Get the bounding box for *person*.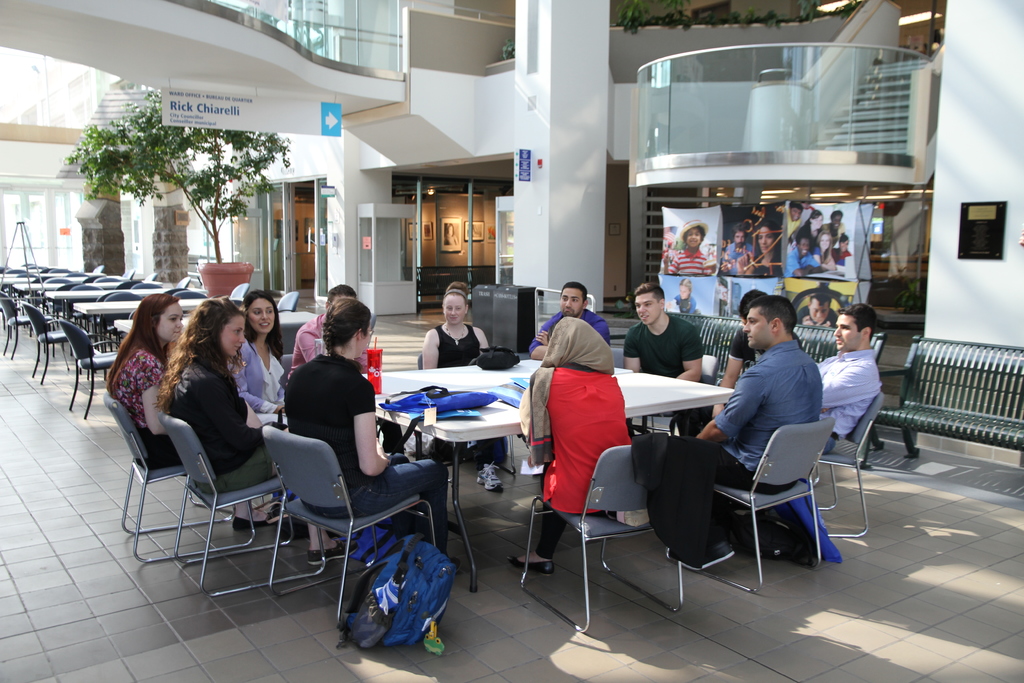
[left=620, top=277, right=702, bottom=384].
